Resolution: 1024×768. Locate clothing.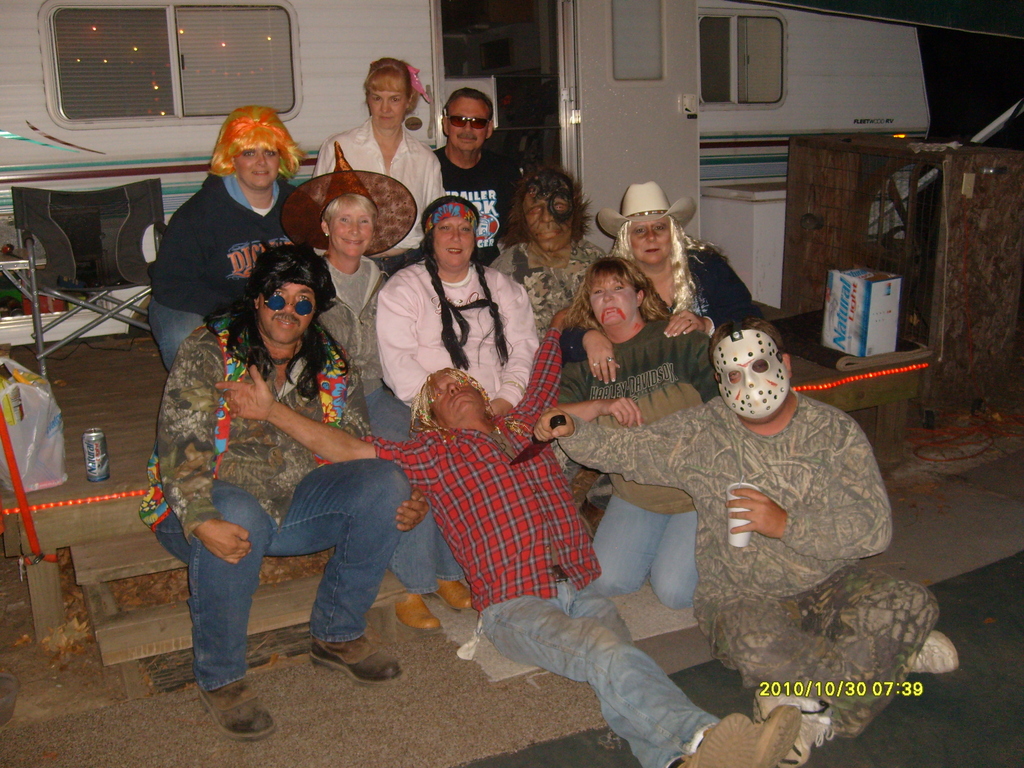
detection(135, 327, 422, 695).
